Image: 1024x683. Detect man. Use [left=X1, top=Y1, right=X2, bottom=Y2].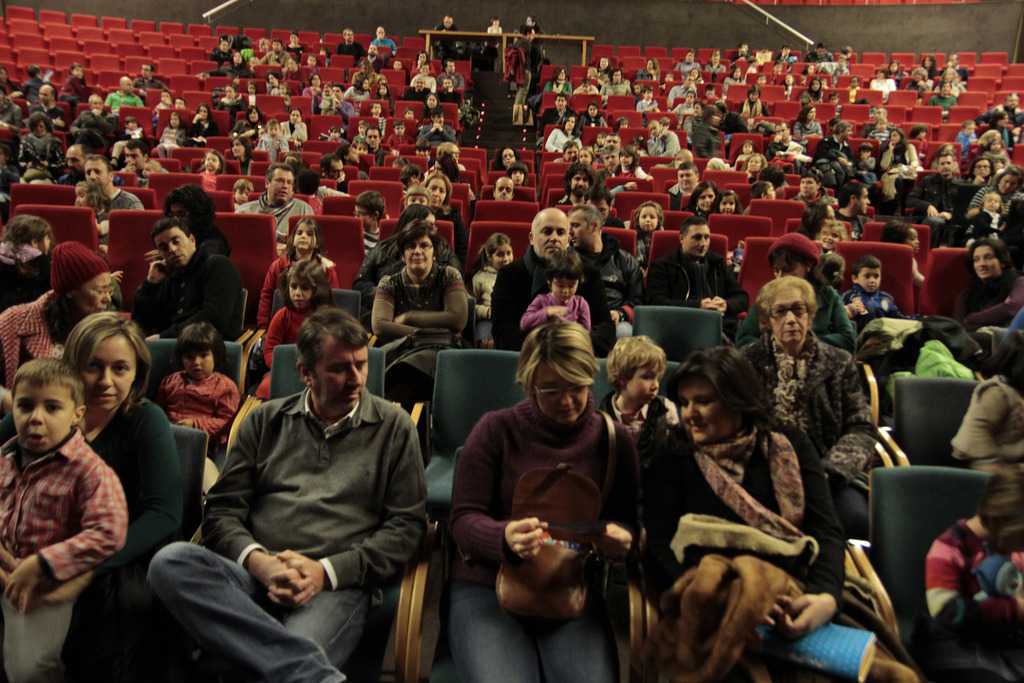
[left=66, top=93, right=120, bottom=142].
